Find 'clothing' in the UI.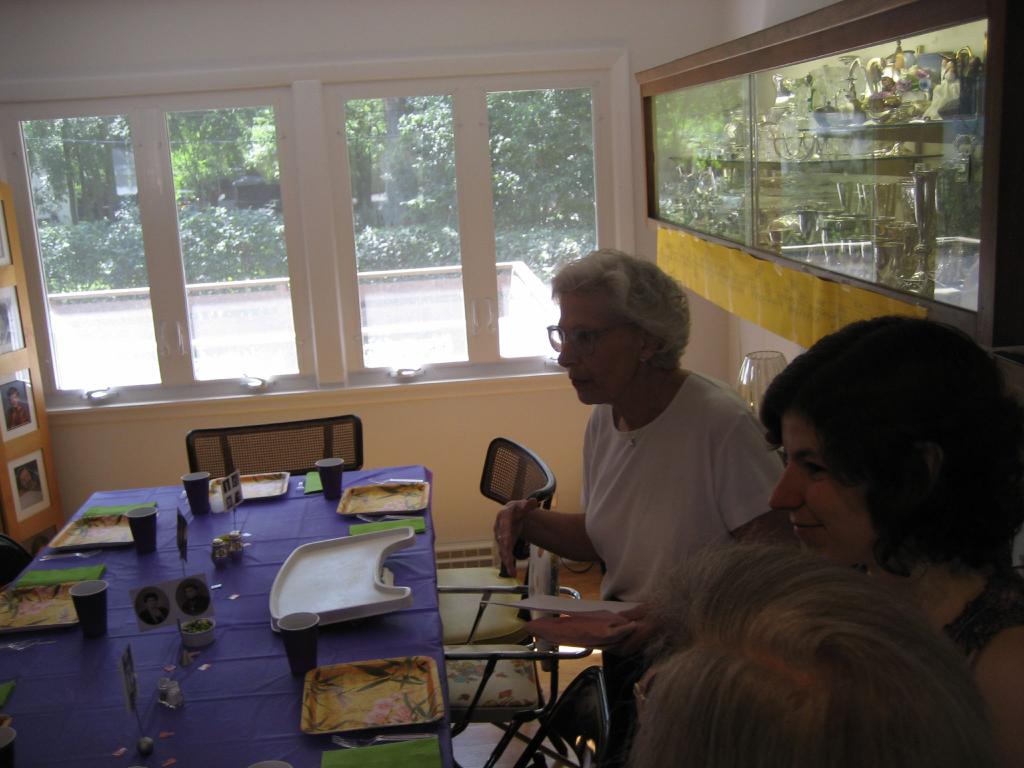
UI element at x1=563 y1=378 x2=798 y2=740.
